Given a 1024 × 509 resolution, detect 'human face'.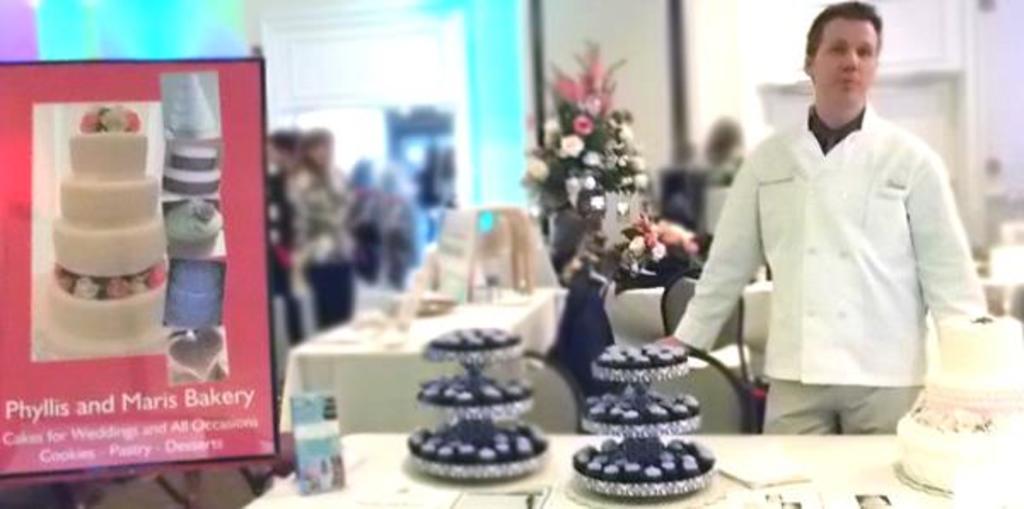
left=812, top=15, right=877, bottom=102.
